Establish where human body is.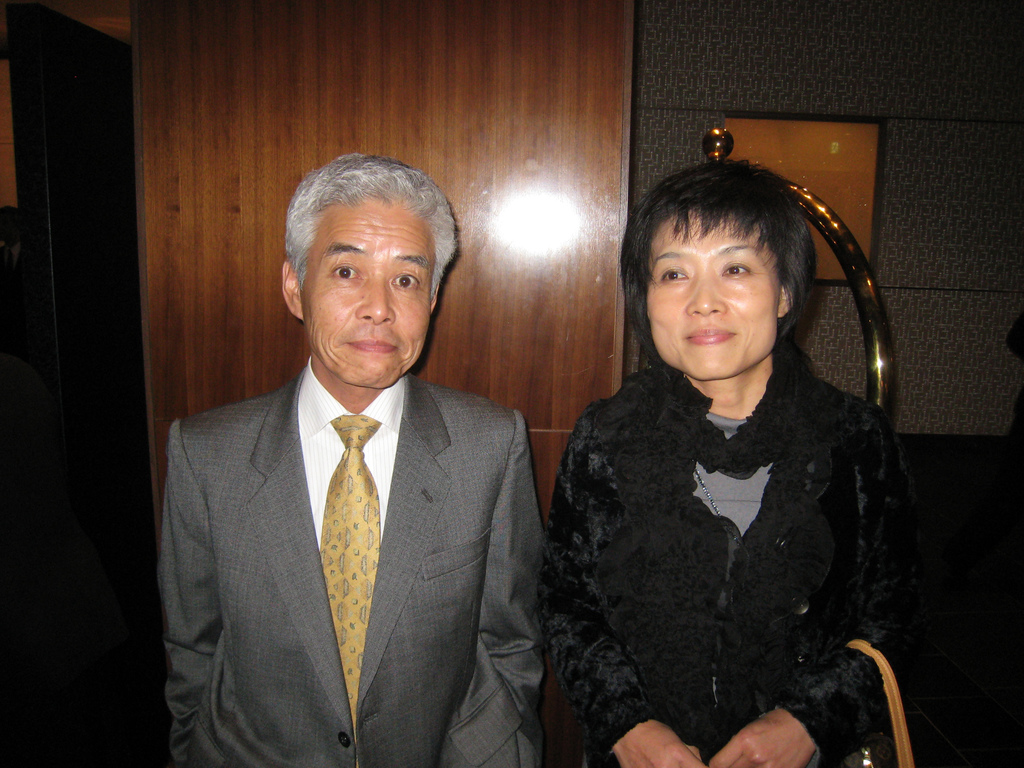
Established at (left=533, top=175, right=890, bottom=767).
